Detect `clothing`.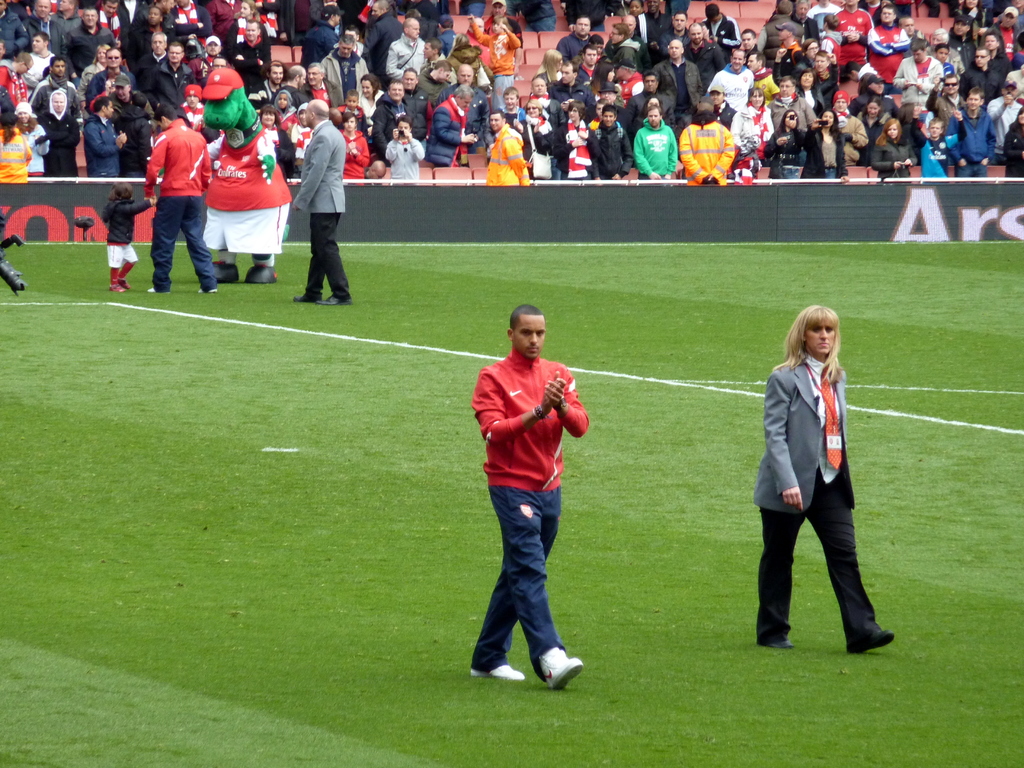
Detected at 472,19,520,74.
